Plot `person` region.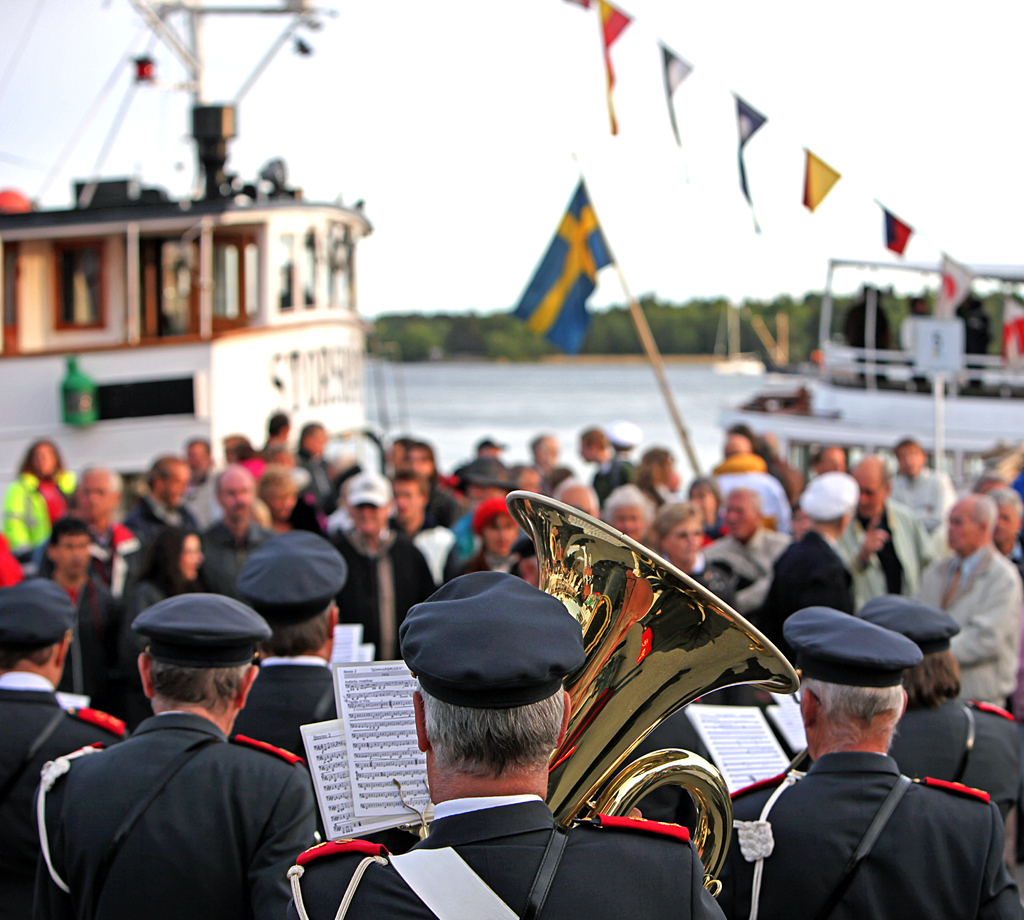
Plotted at bbox=(991, 488, 1023, 708).
